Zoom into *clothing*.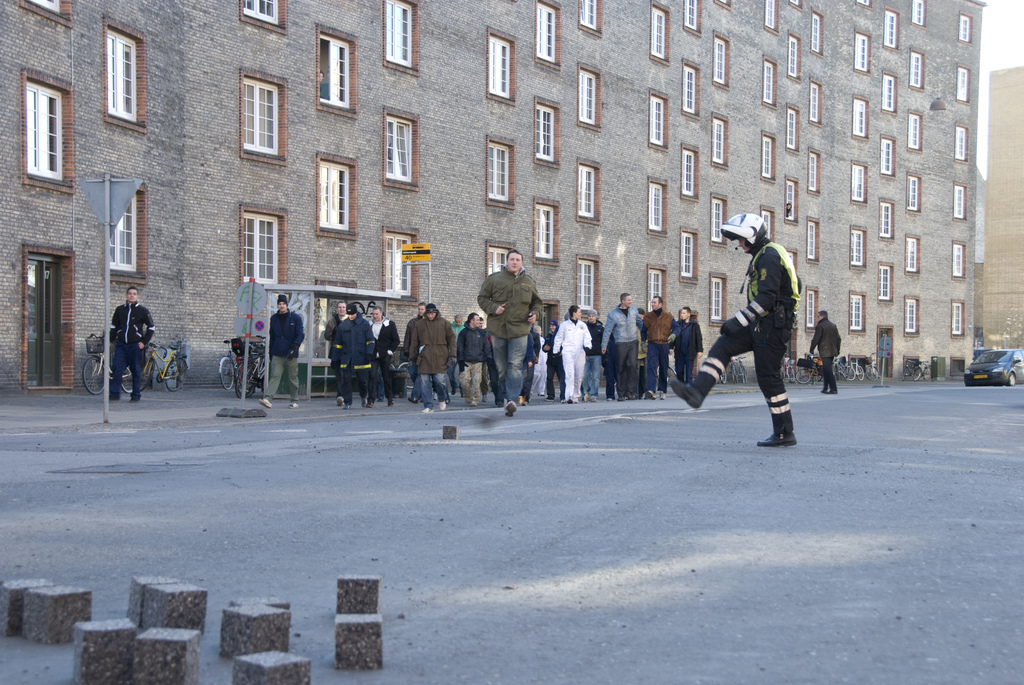
Zoom target: 548,326,597,403.
